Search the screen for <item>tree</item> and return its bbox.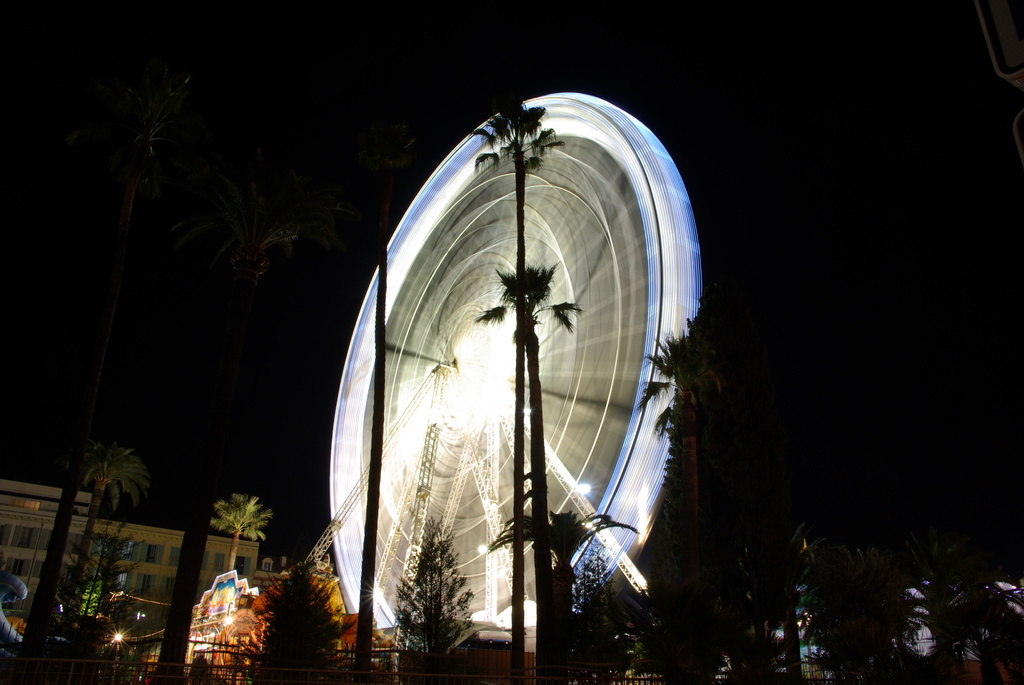
Found: bbox(391, 514, 480, 684).
